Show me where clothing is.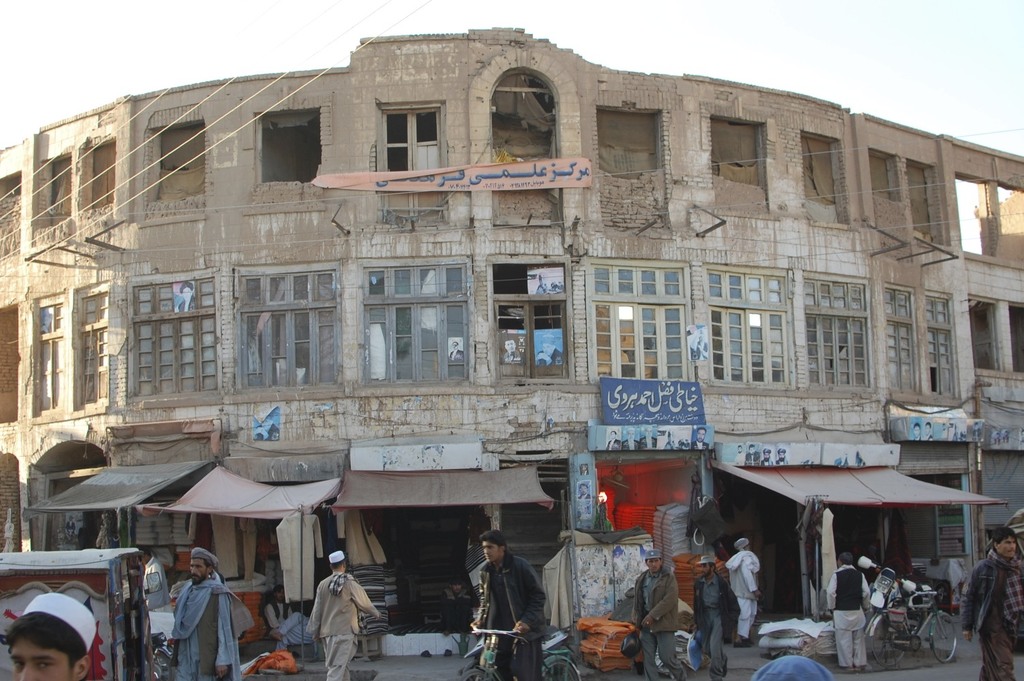
clothing is at detection(278, 514, 328, 603).
